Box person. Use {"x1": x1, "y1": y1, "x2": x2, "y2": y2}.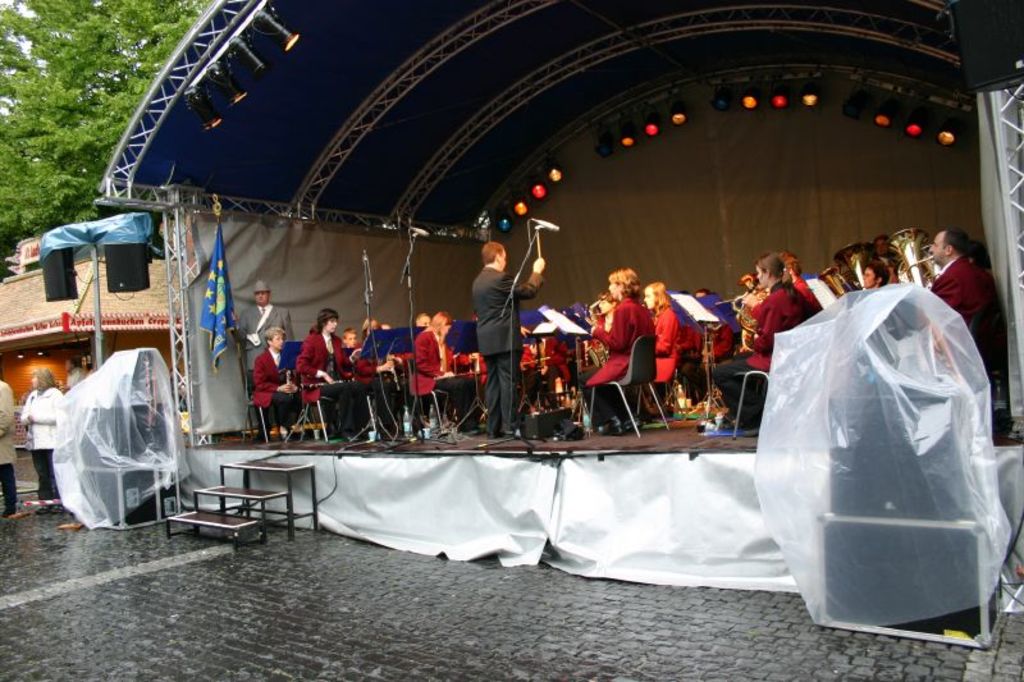
{"x1": 470, "y1": 207, "x2": 541, "y2": 431}.
